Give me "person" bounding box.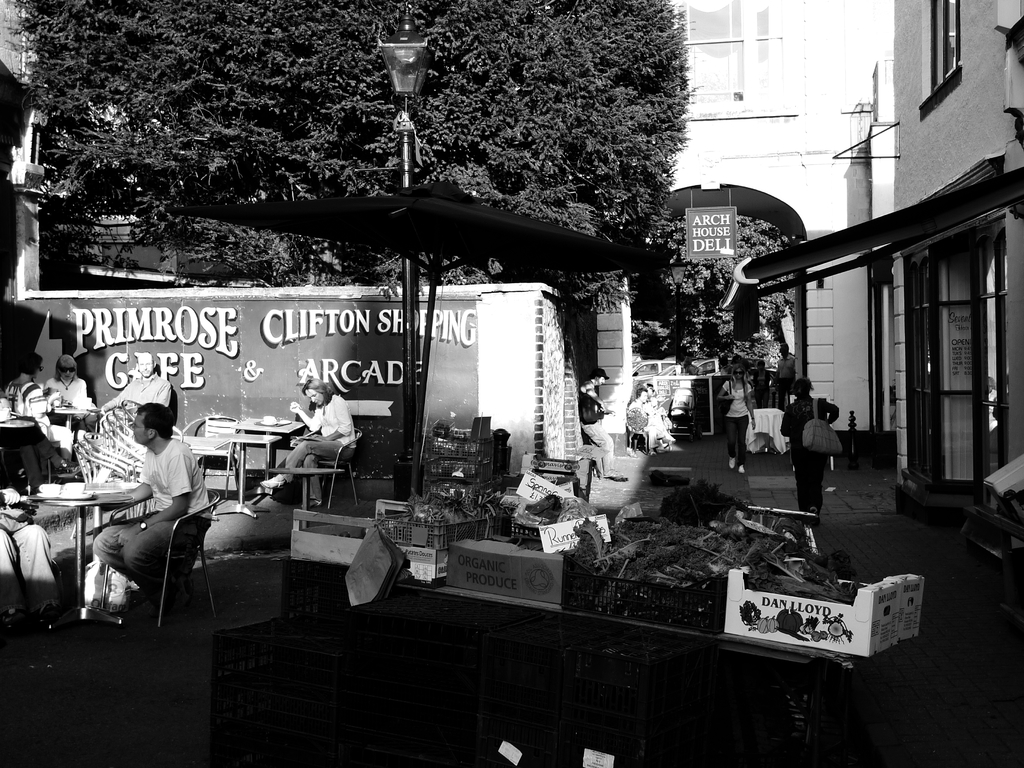
left=102, top=355, right=178, bottom=410.
